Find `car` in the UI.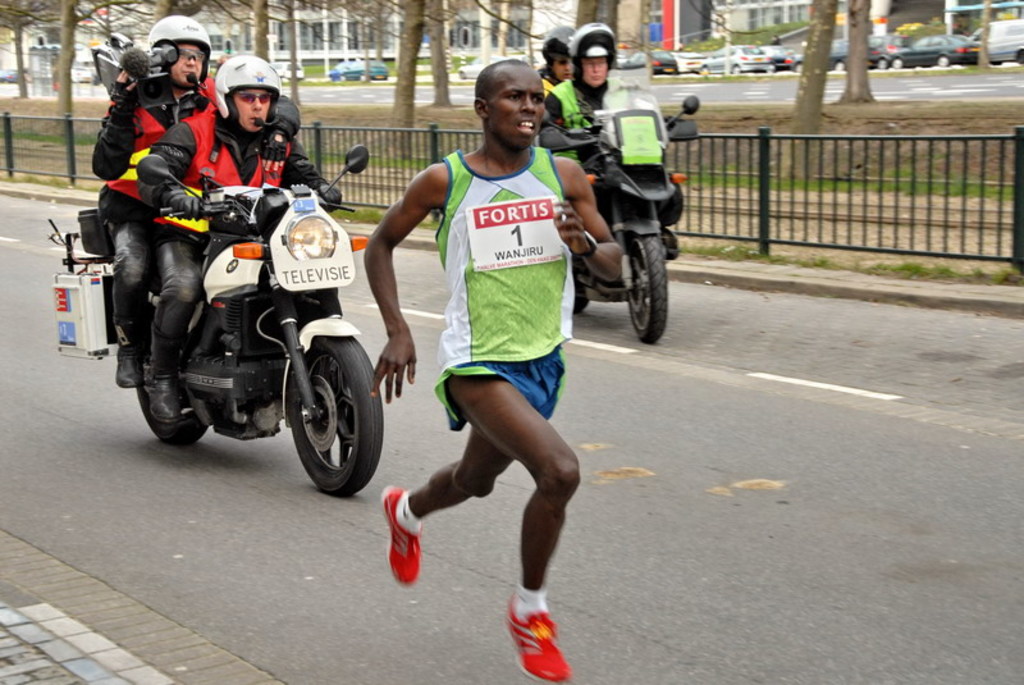
UI element at (823, 36, 847, 70).
